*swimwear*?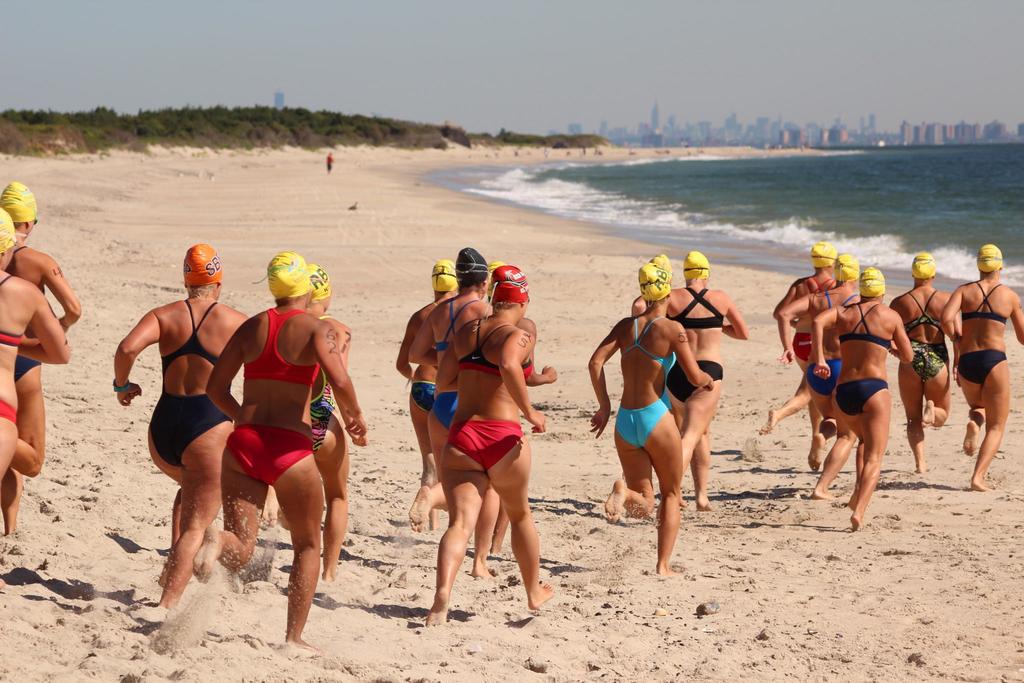
bbox=[834, 378, 890, 420]
